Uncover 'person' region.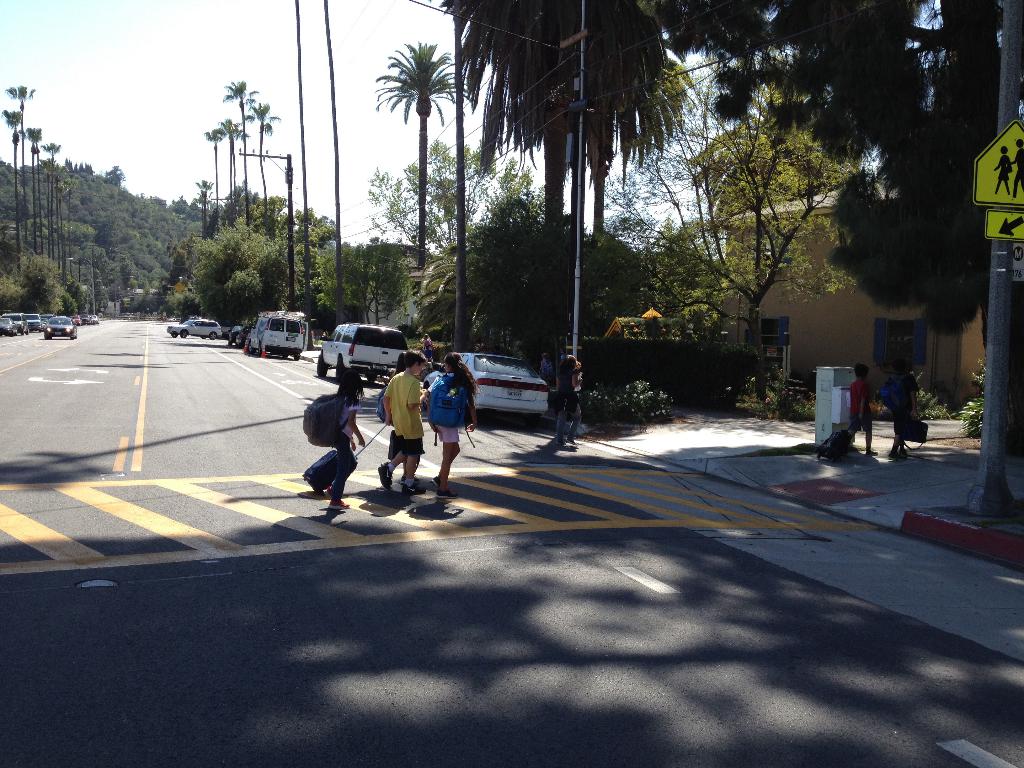
Uncovered: Rect(539, 345, 555, 404).
